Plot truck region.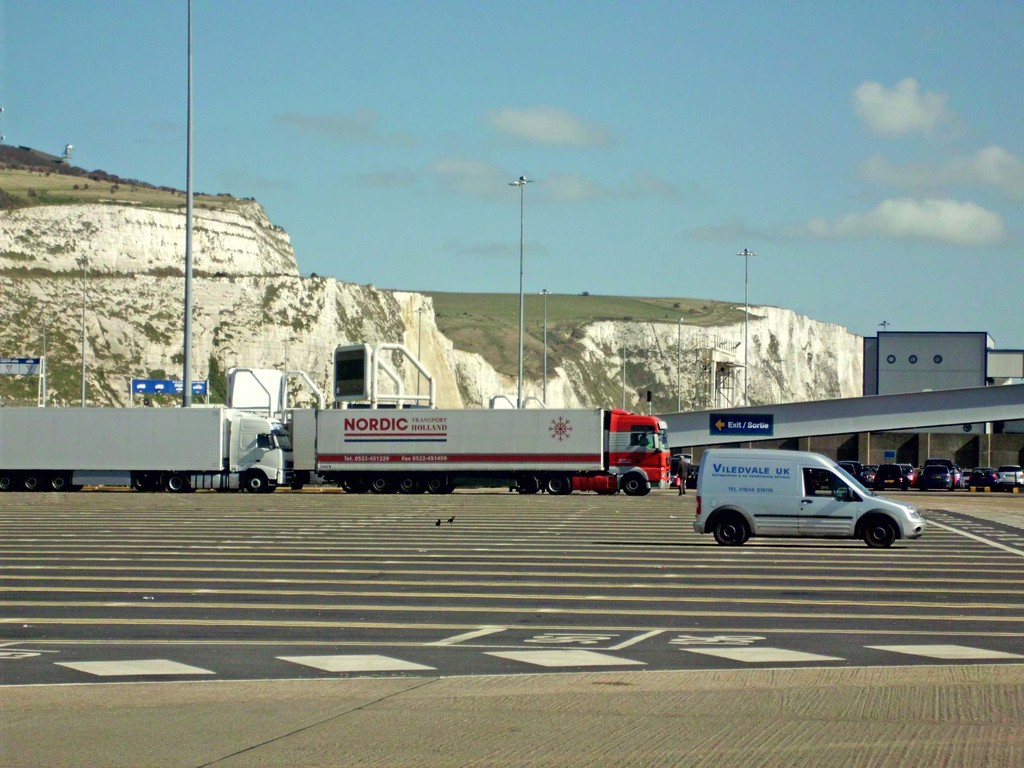
Plotted at [0,406,282,495].
